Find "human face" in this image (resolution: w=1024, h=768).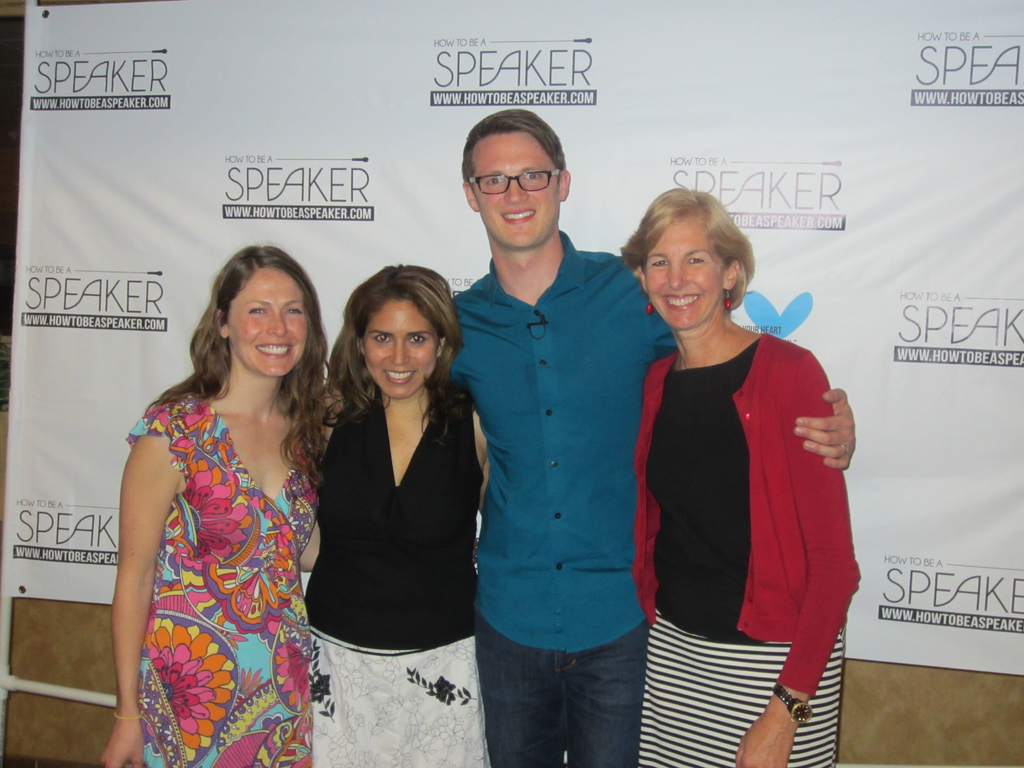
rect(361, 301, 435, 399).
